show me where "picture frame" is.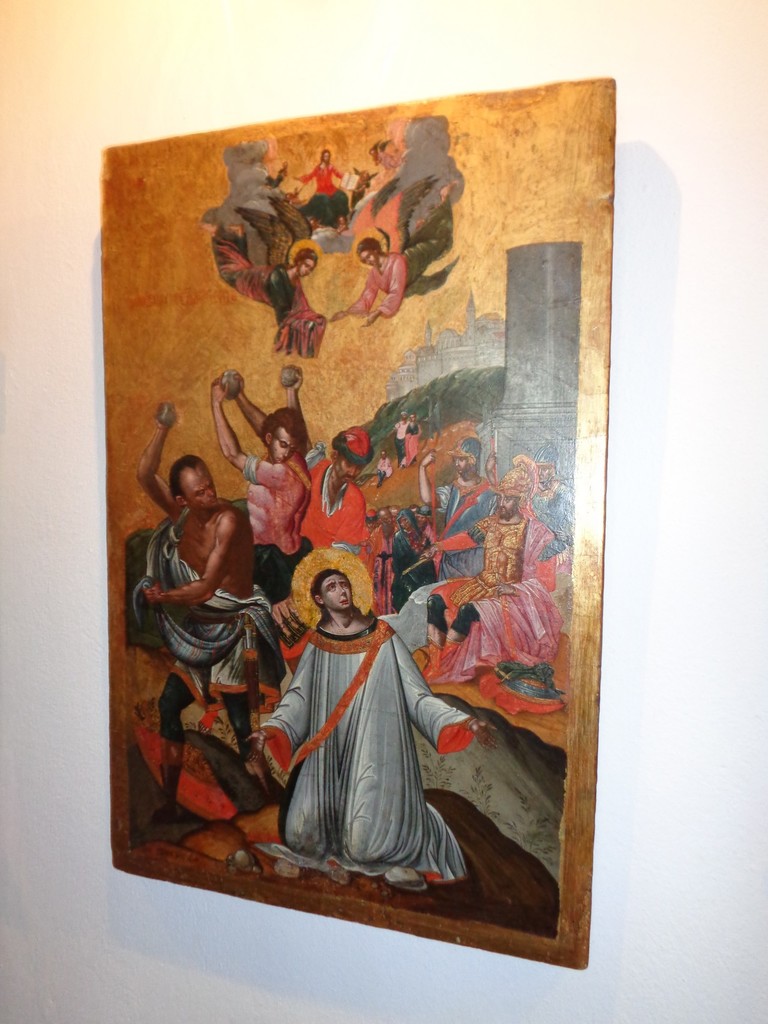
"picture frame" is at <box>87,66,639,963</box>.
